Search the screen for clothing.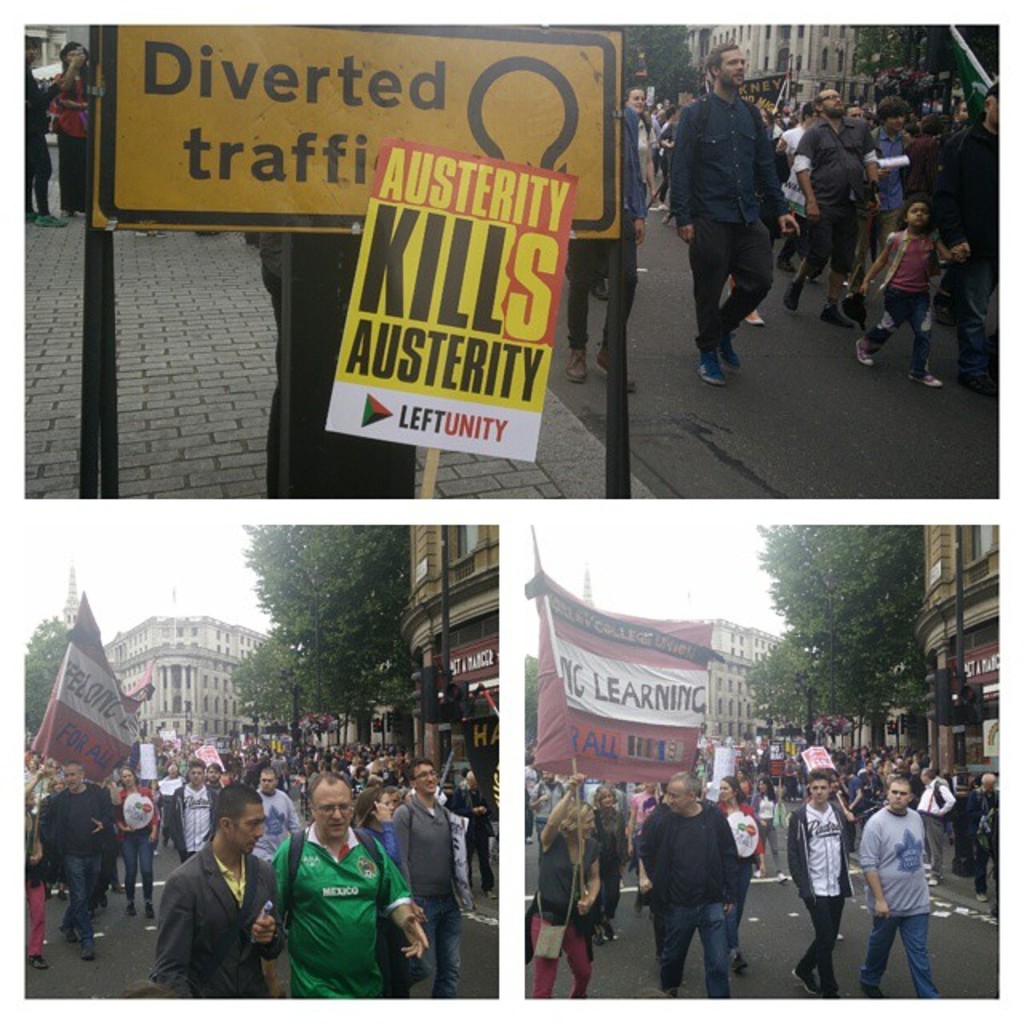
Found at 251,808,426,1011.
